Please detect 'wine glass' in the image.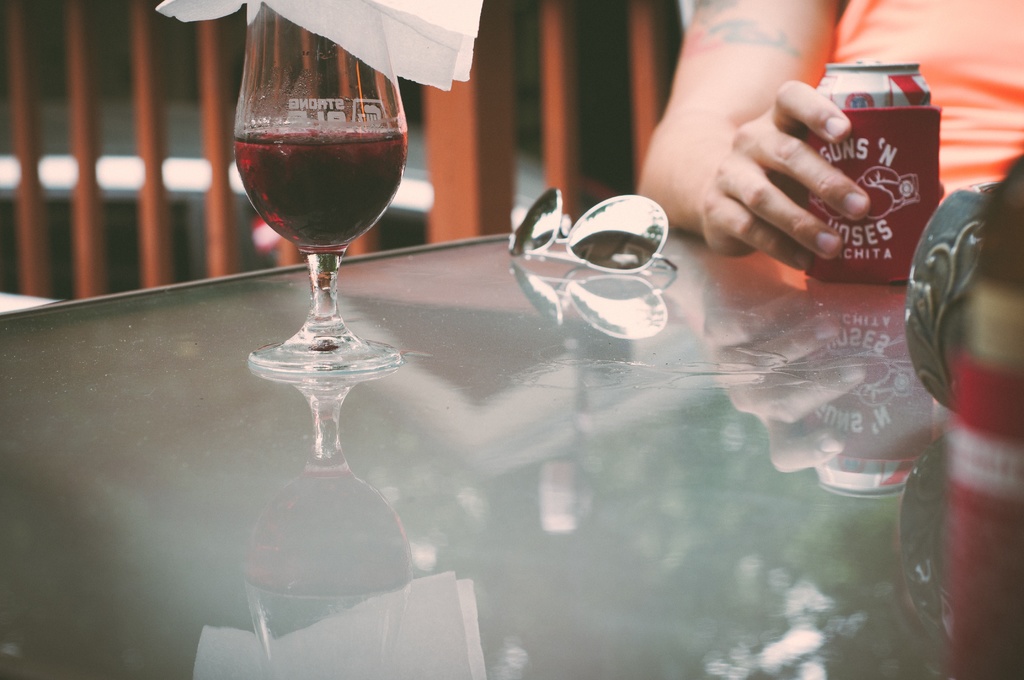
select_region(234, 0, 416, 382).
